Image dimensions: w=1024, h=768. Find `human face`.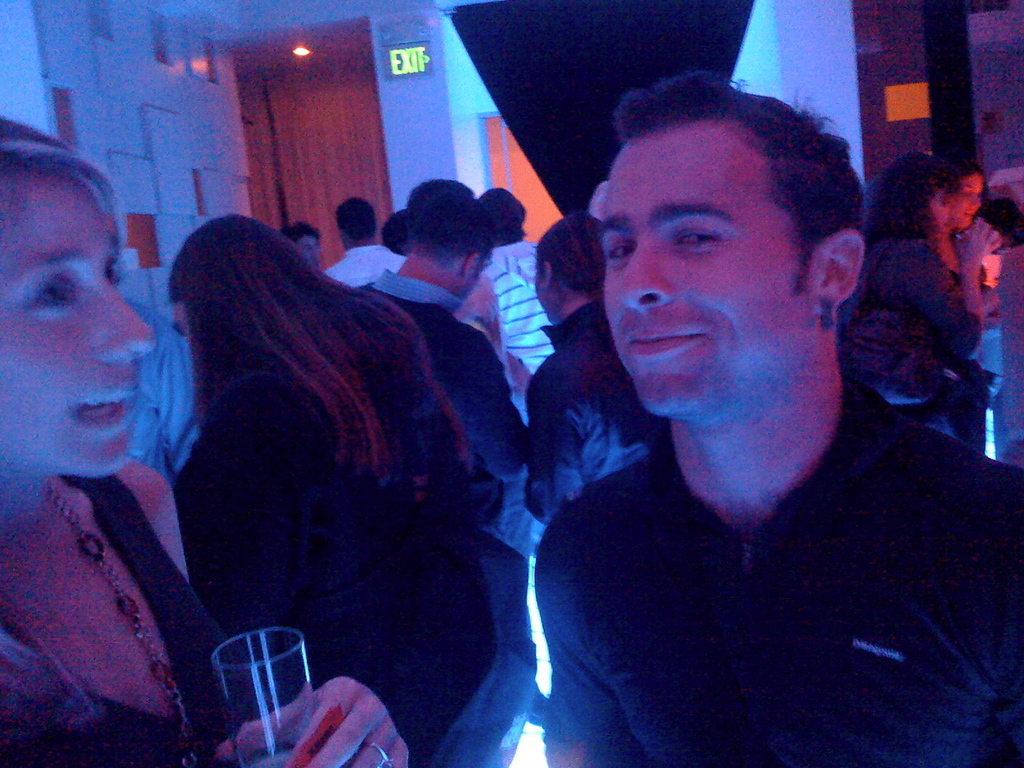
[298,238,321,264].
